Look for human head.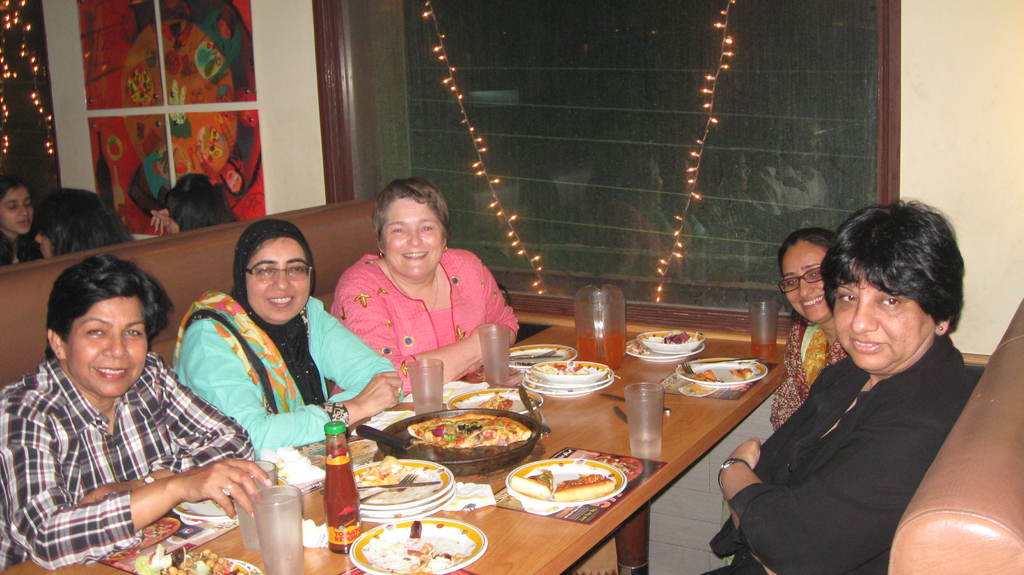
Found: bbox=[164, 171, 234, 240].
